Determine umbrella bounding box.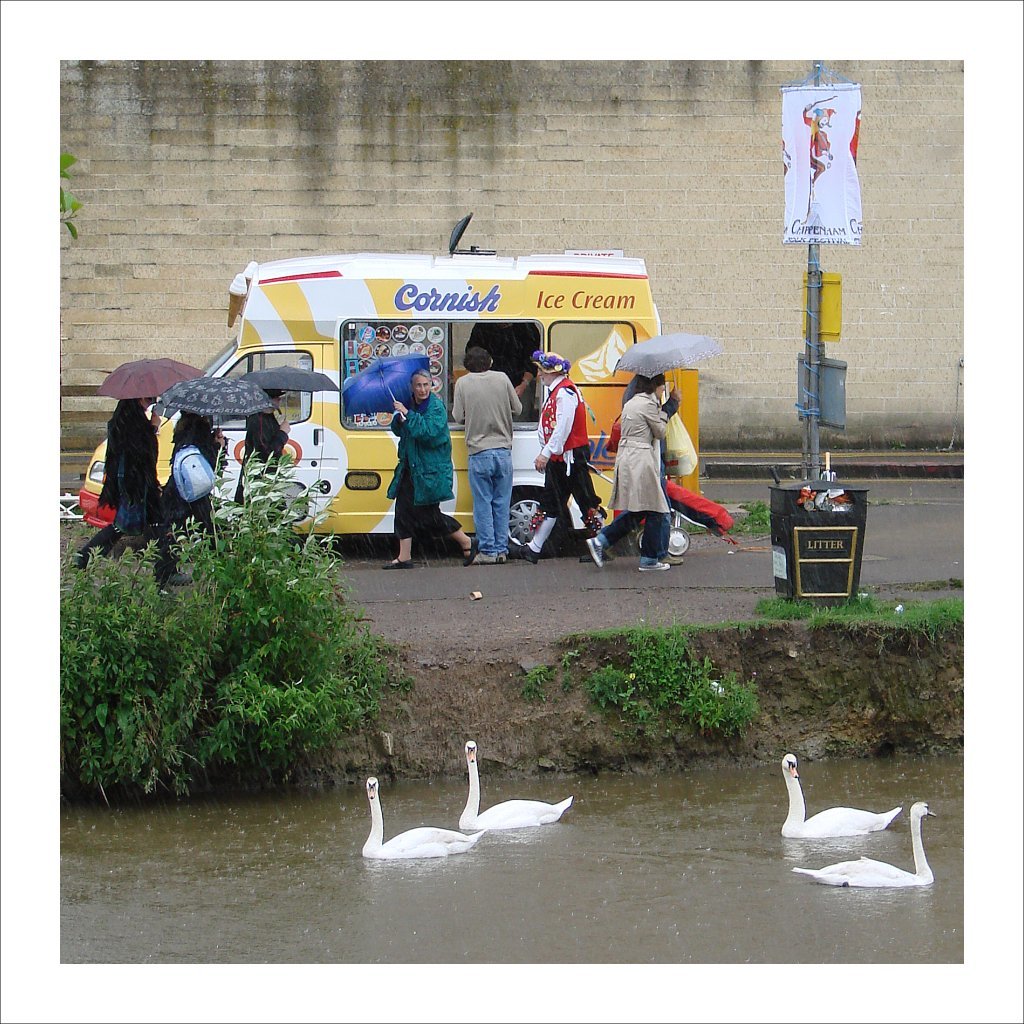
Determined: l=340, t=348, r=437, b=424.
